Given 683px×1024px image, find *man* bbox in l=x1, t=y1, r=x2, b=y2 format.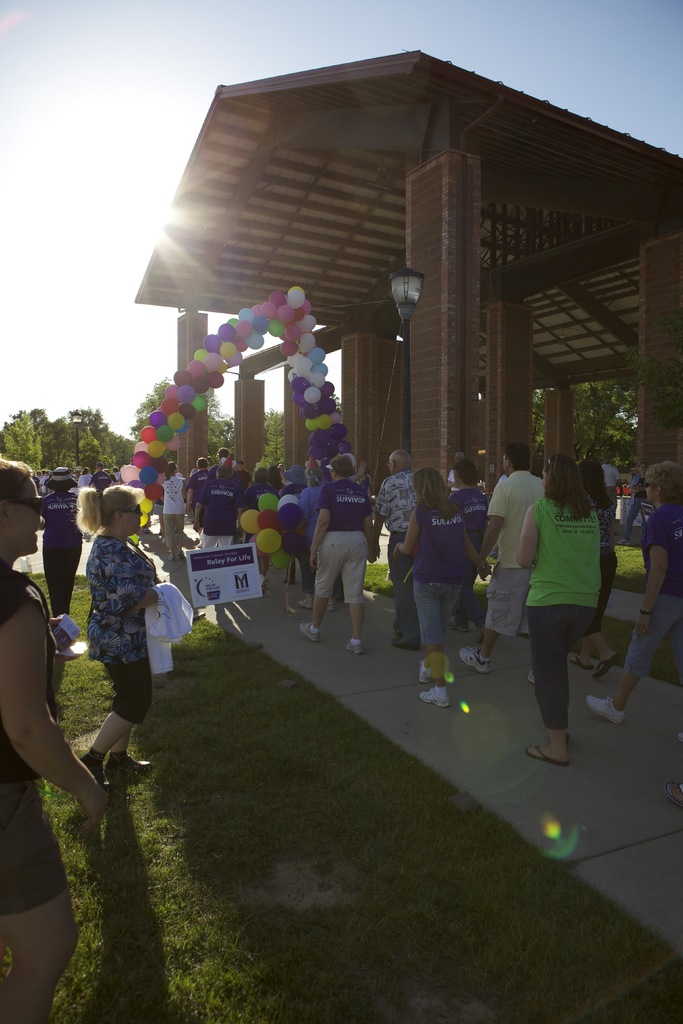
l=87, t=460, r=110, b=493.
